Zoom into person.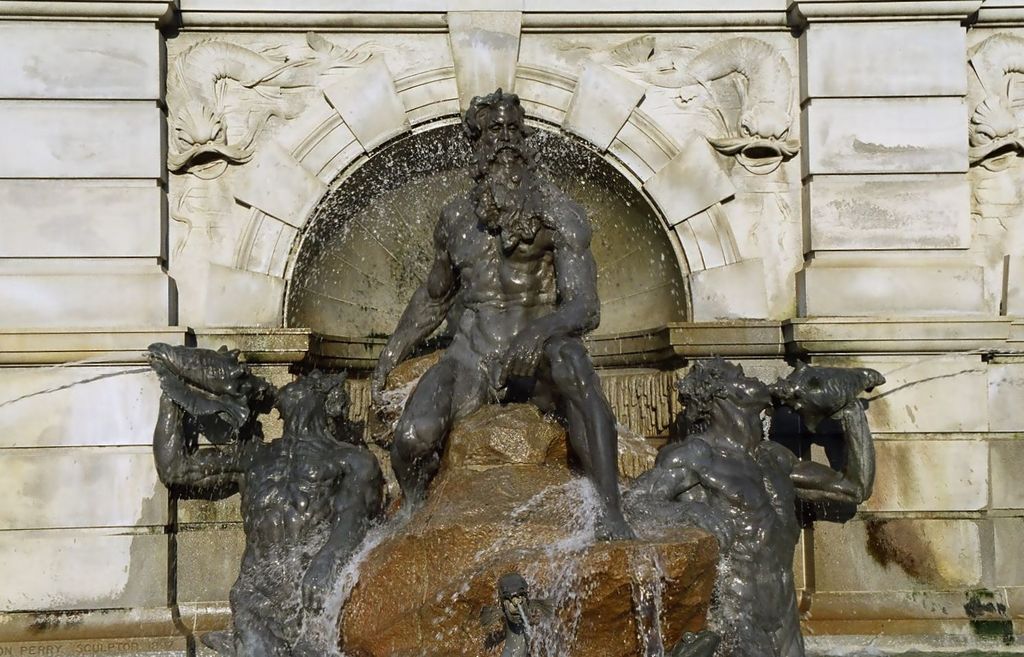
Zoom target: <region>155, 376, 384, 656</region>.
